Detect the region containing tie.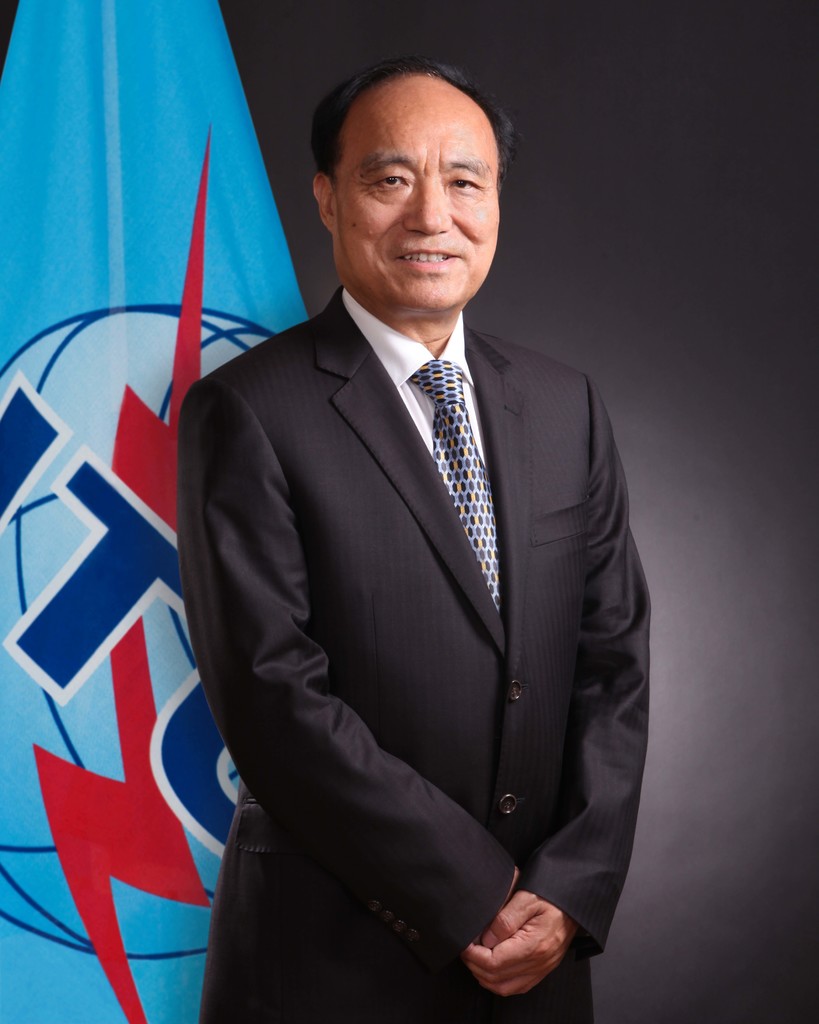
(left=399, top=356, right=504, bottom=616).
